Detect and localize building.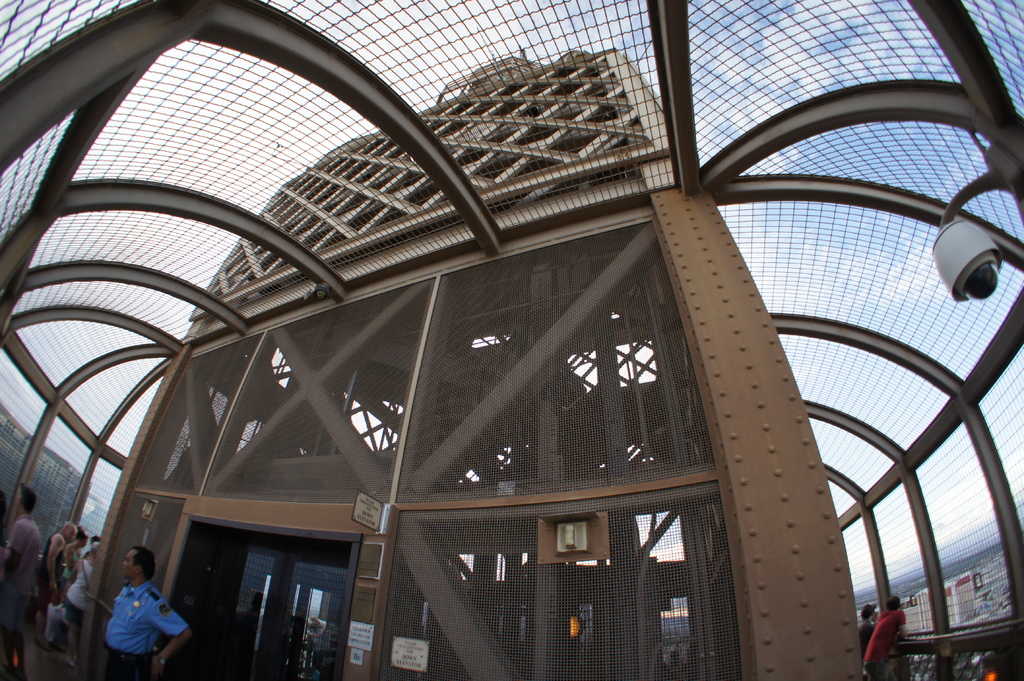
Localized at (0, 0, 1023, 680).
